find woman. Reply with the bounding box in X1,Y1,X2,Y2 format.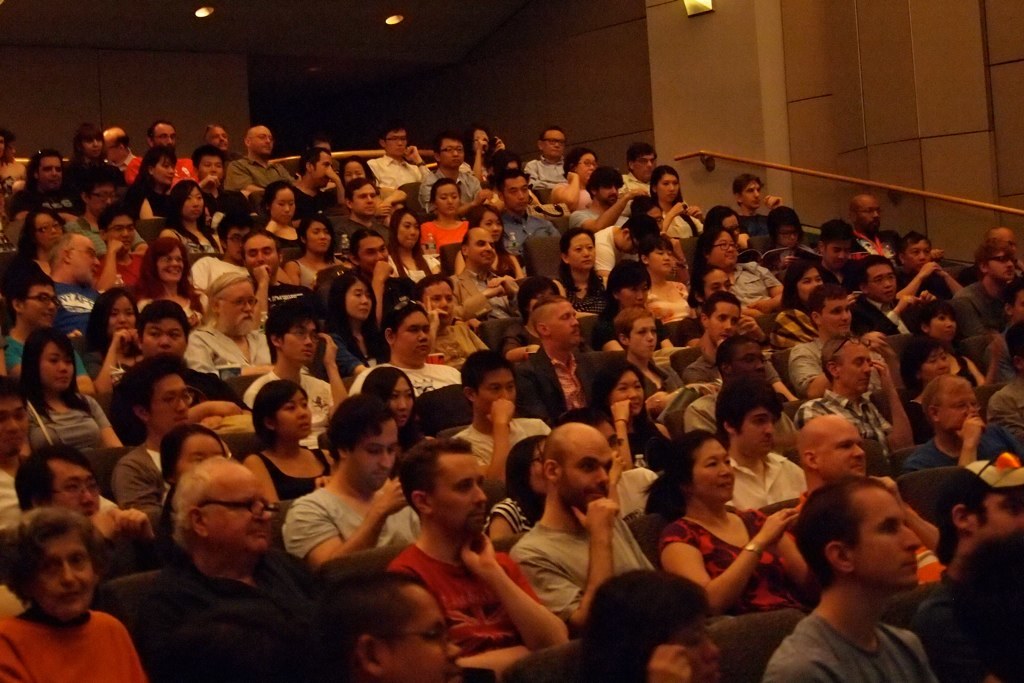
121,142,181,223.
